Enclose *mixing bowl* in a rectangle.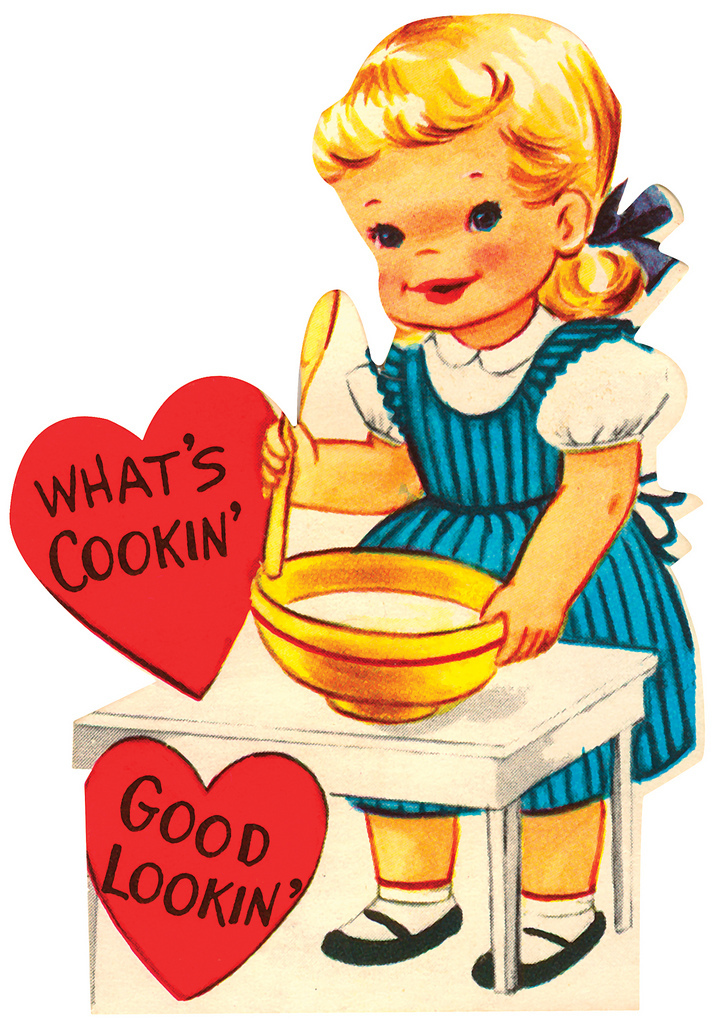
pyautogui.locateOnScreen(252, 547, 503, 725).
